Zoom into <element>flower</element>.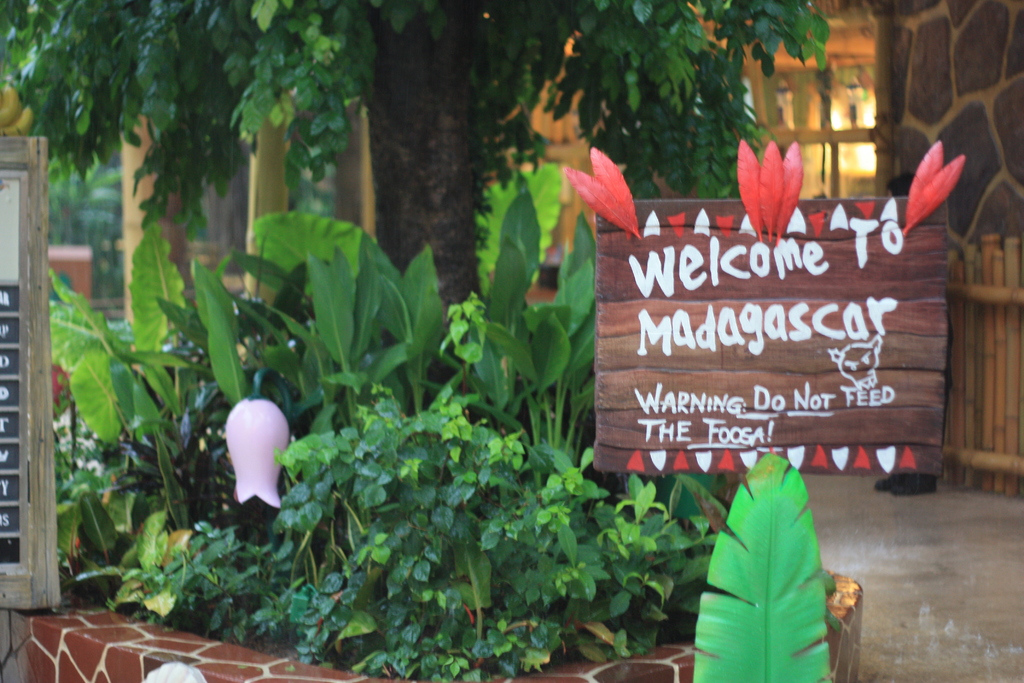
Zoom target: box(744, 137, 823, 226).
